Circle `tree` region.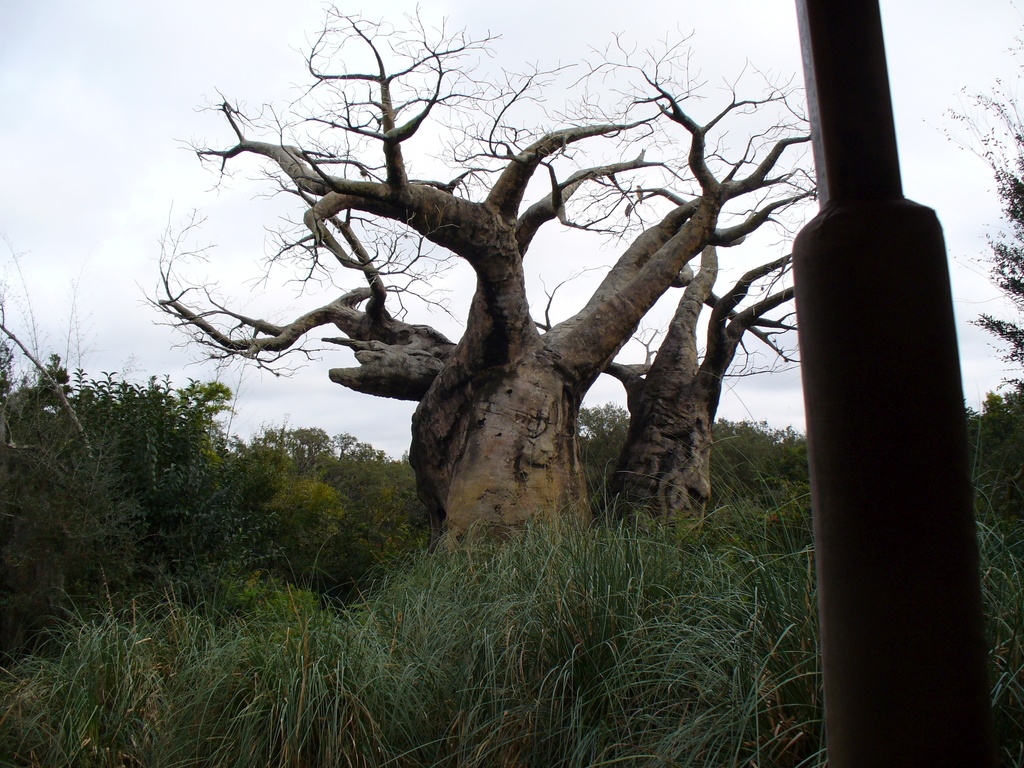
Region: detection(927, 21, 1023, 525).
